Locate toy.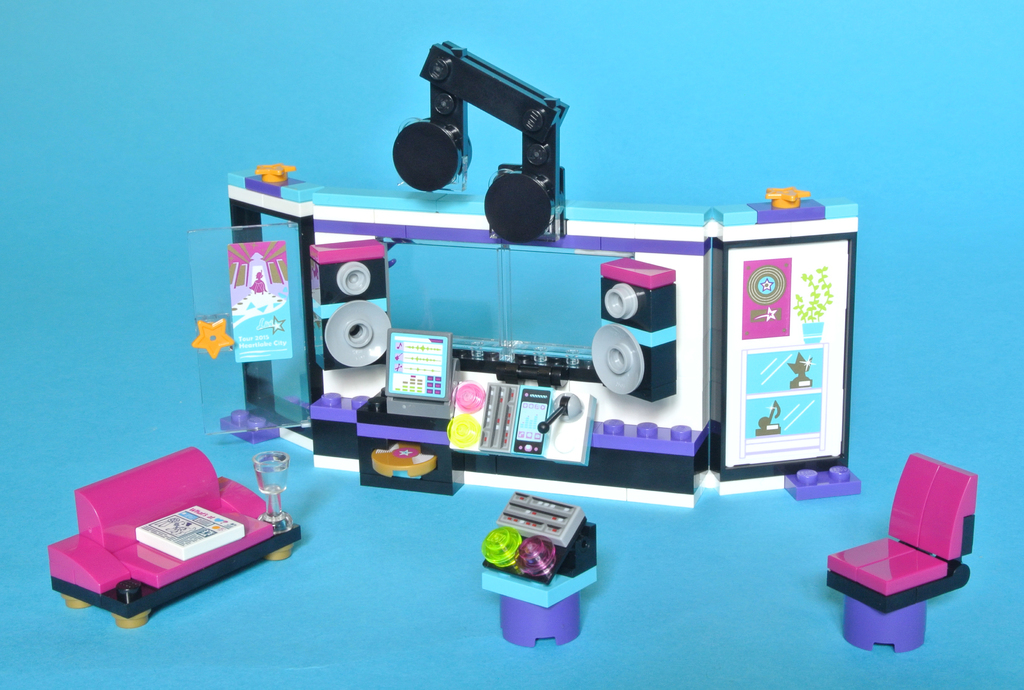
Bounding box: 478 487 599 648.
